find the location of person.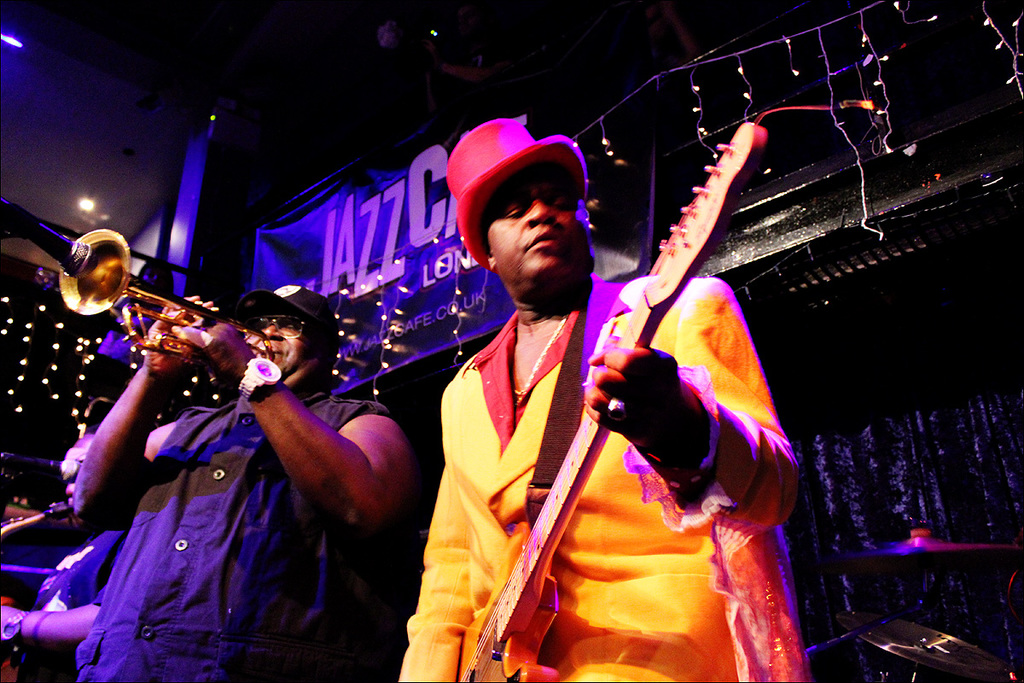
Location: bbox=(0, 435, 146, 682).
